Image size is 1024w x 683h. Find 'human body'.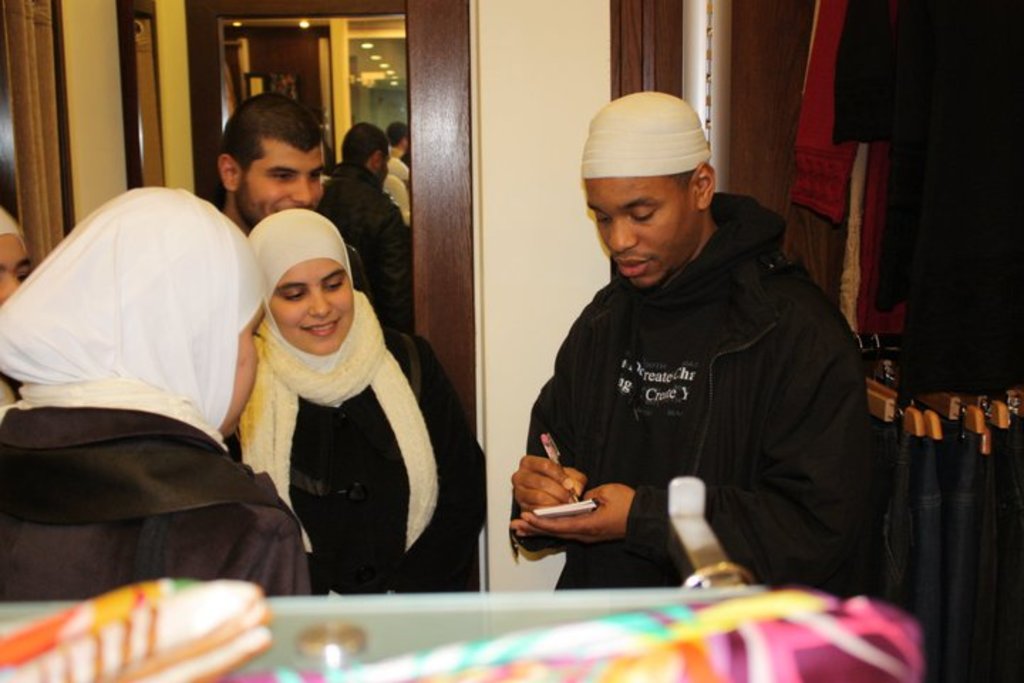
[508, 91, 761, 596].
